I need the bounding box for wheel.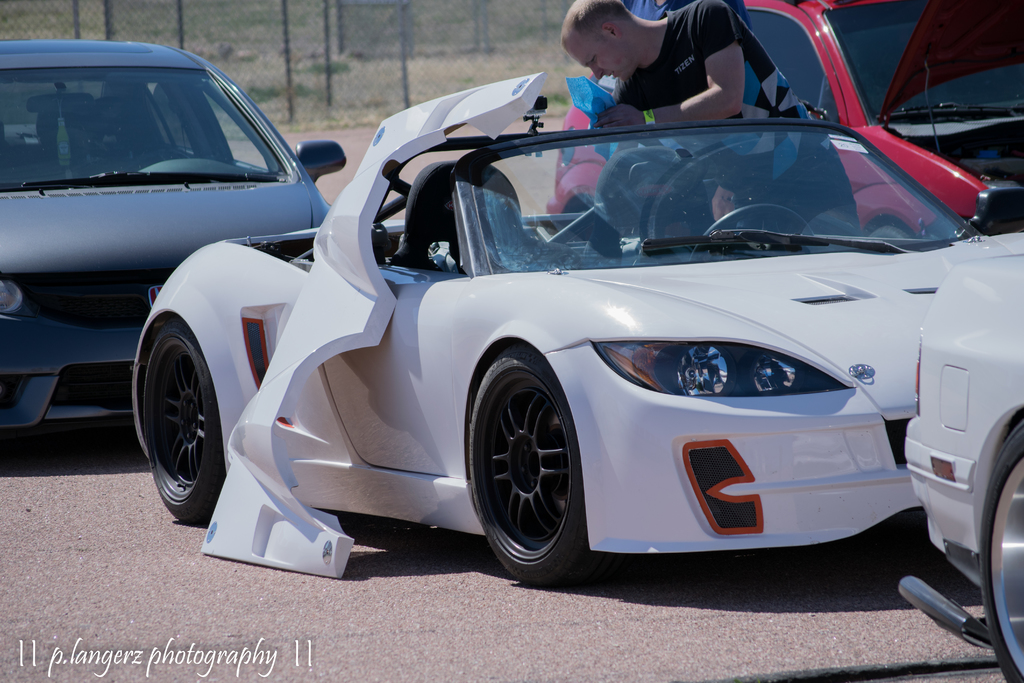
Here it is: detection(980, 422, 1023, 682).
